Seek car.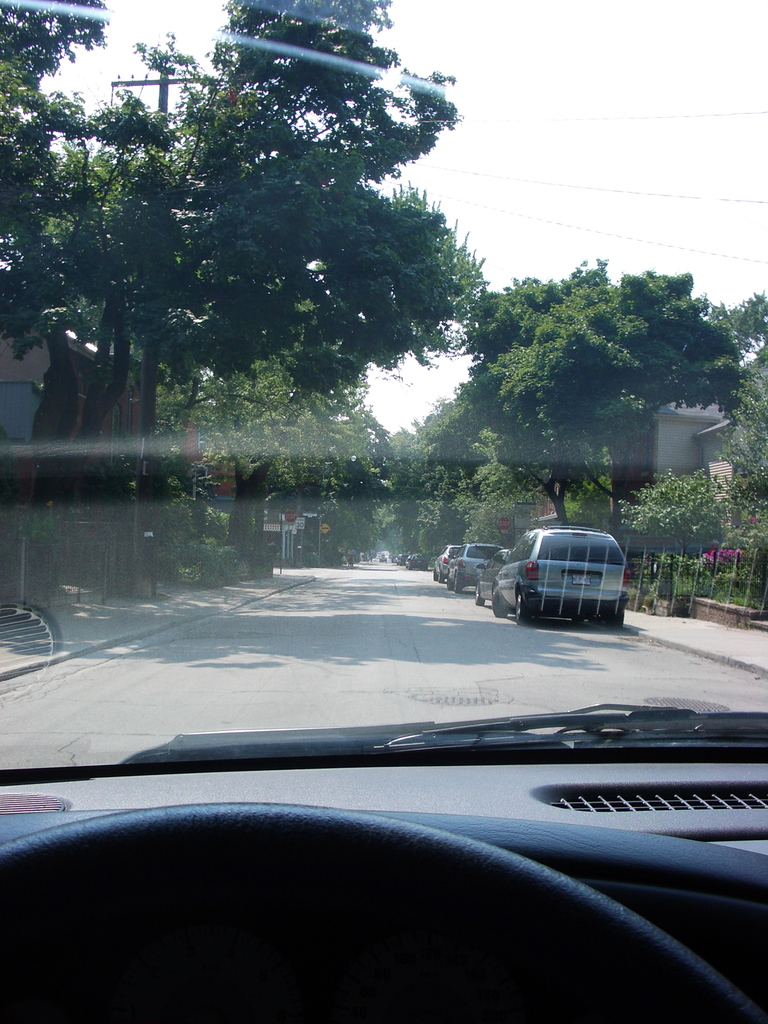
474, 548, 513, 605.
